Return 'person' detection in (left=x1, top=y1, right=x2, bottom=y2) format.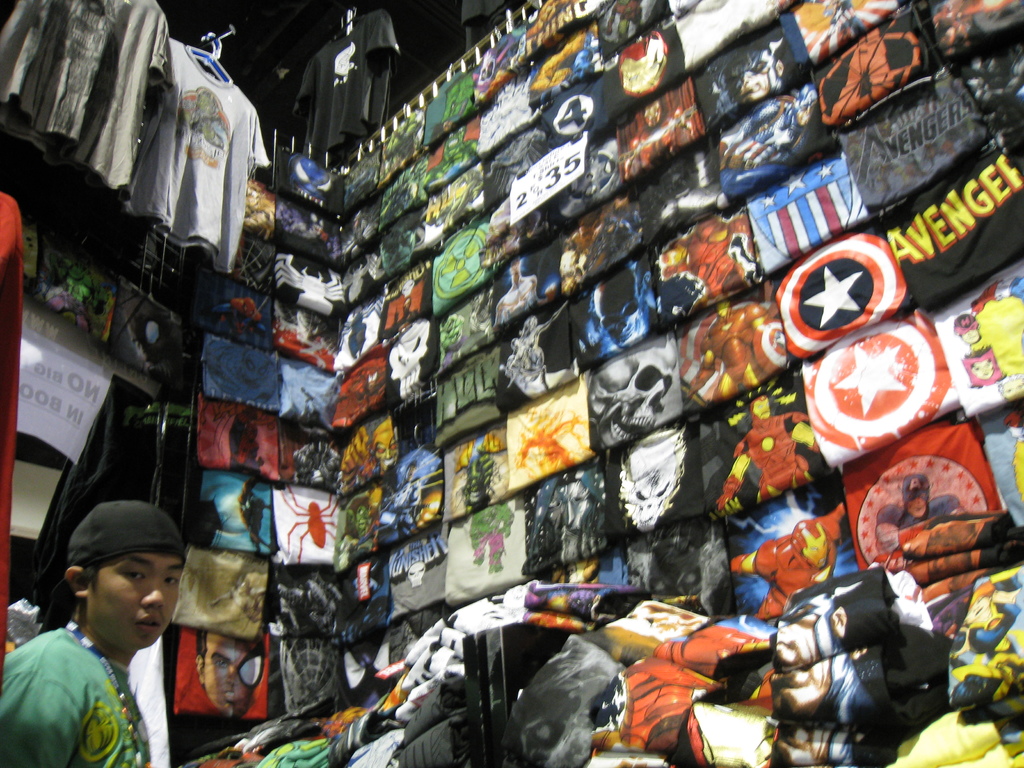
(left=684, top=294, right=787, bottom=404).
